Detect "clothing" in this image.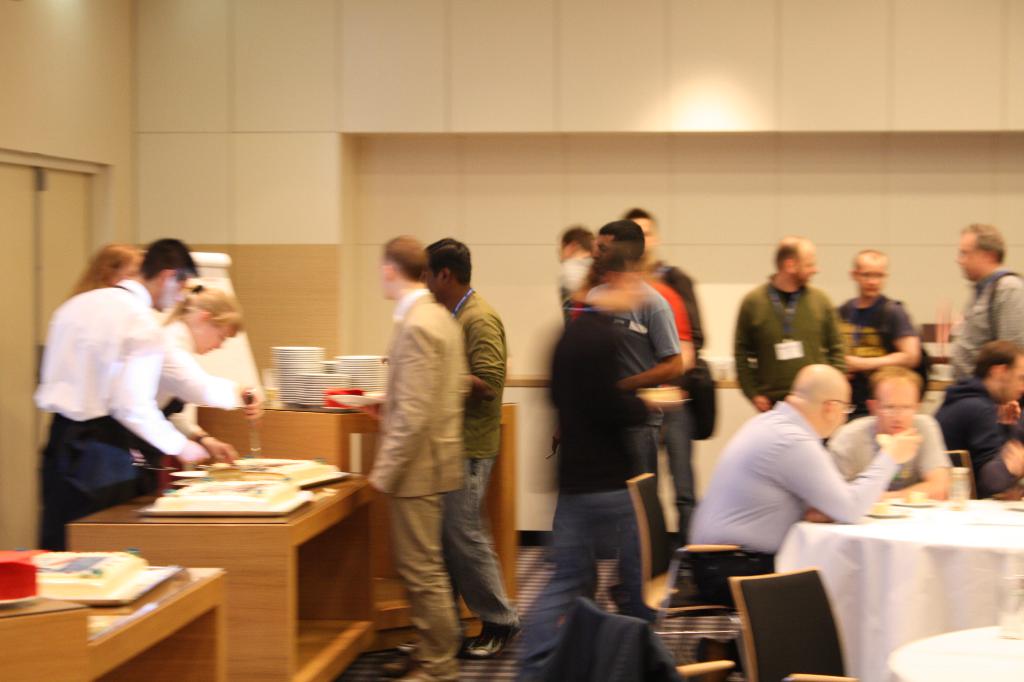
Detection: 935, 373, 1023, 499.
